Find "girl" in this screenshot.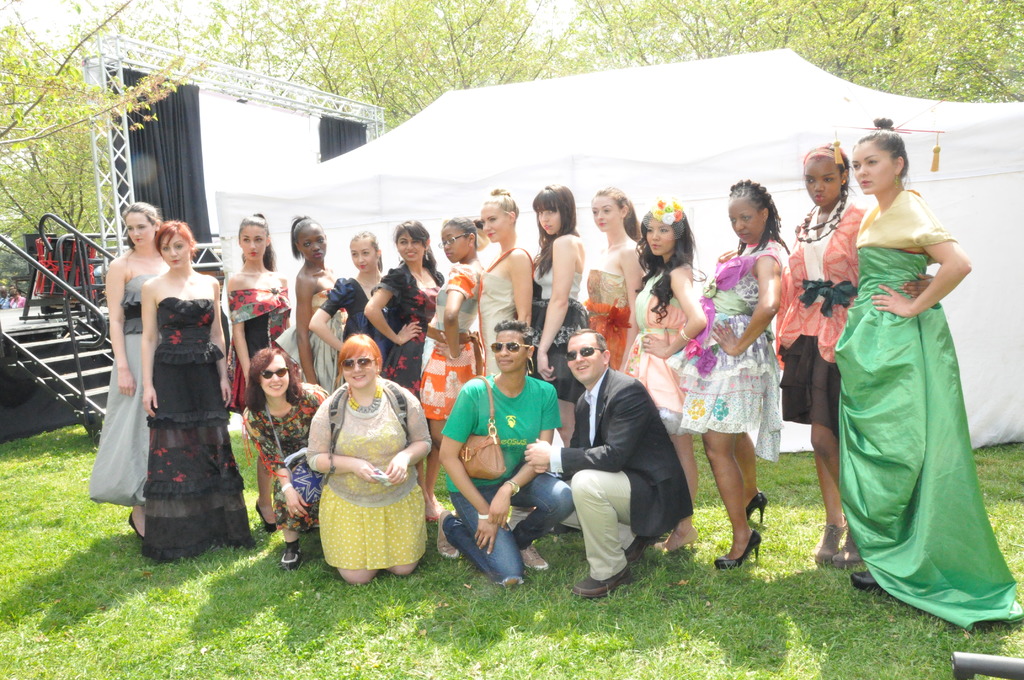
The bounding box for "girl" is box(289, 208, 346, 400).
